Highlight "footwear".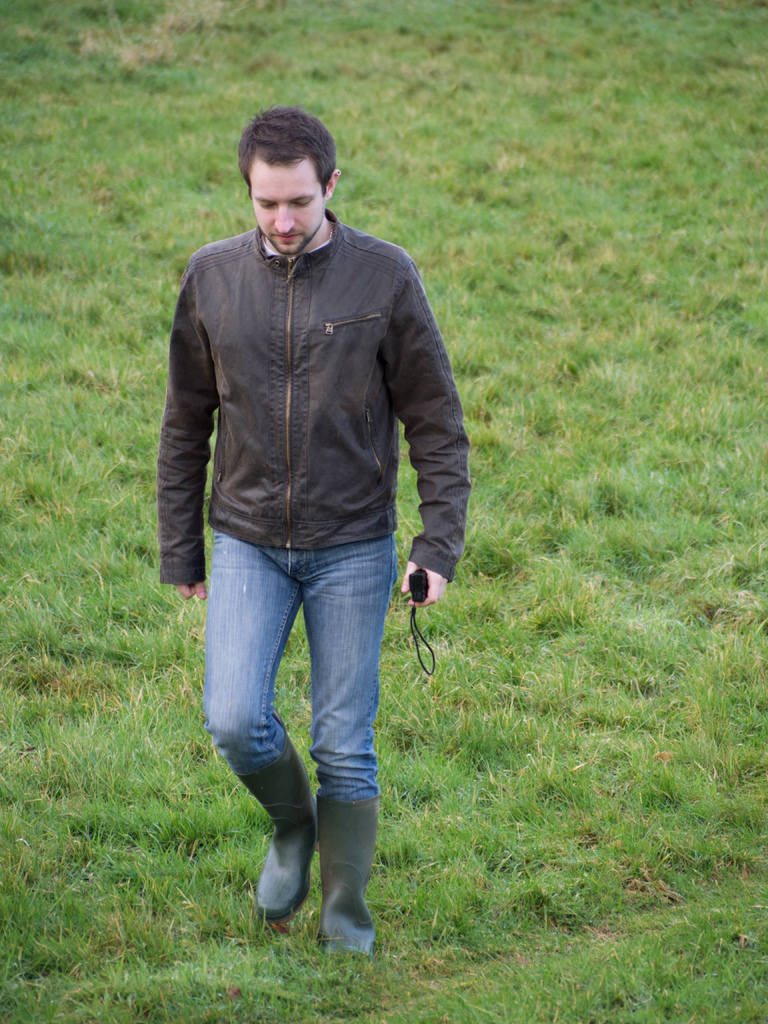
Highlighted region: pyautogui.locateOnScreen(231, 737, 315, 918).
